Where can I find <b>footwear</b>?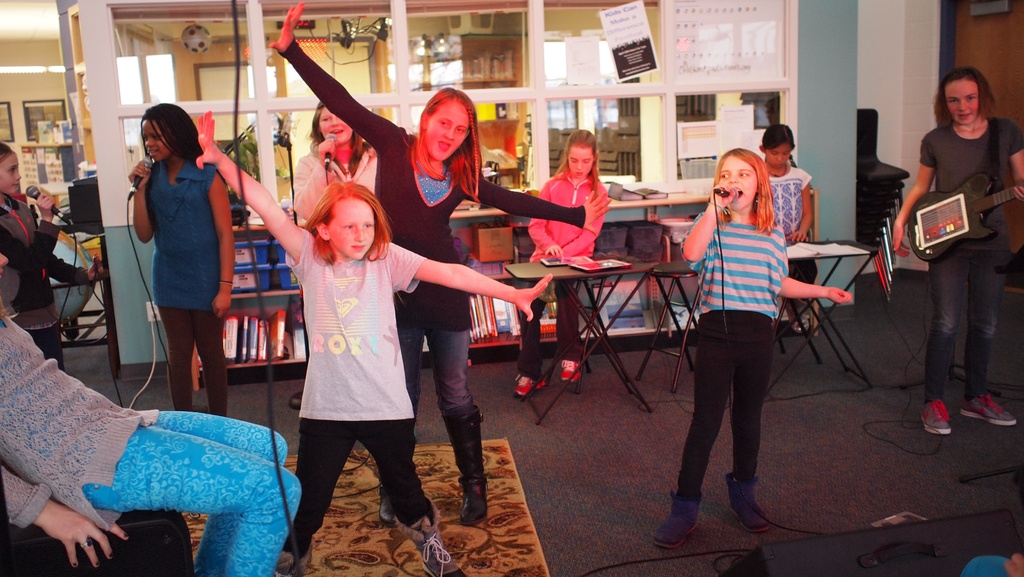
You can find it at x1=457 y1=473 x2=490 y2=526.
